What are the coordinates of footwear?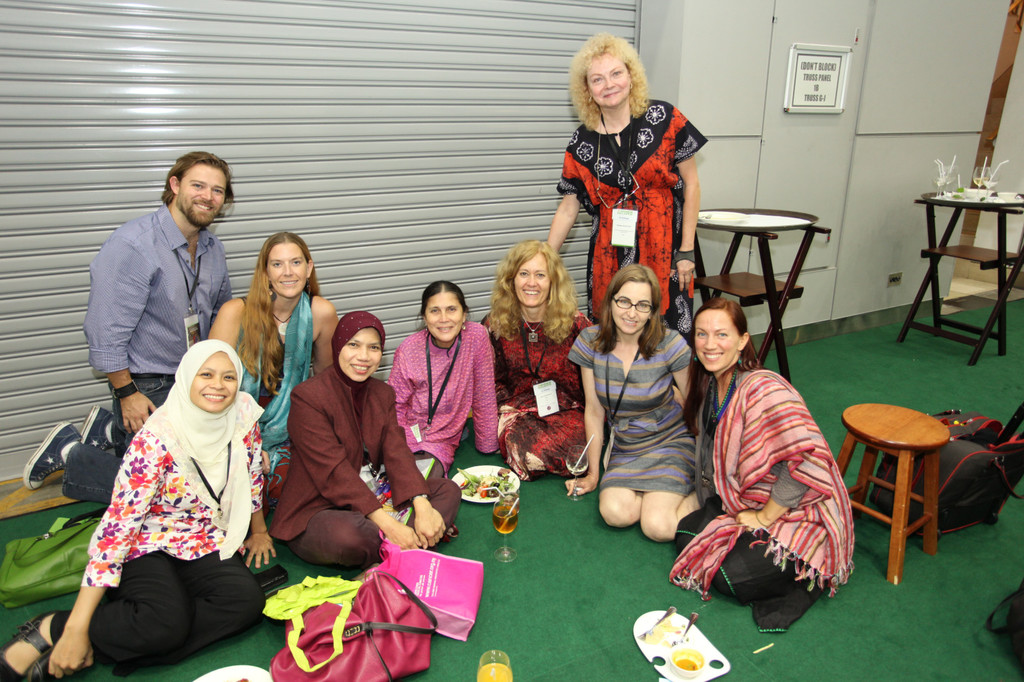
(5, 598, 72, 681).
